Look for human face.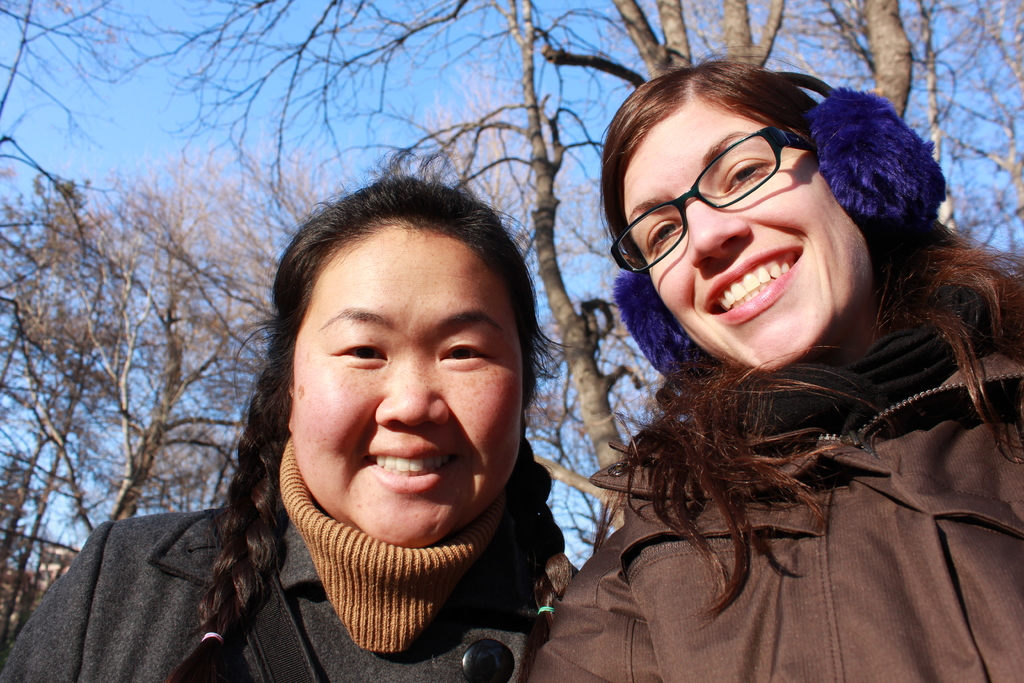
Found: region(620, 122, 872, 367).
